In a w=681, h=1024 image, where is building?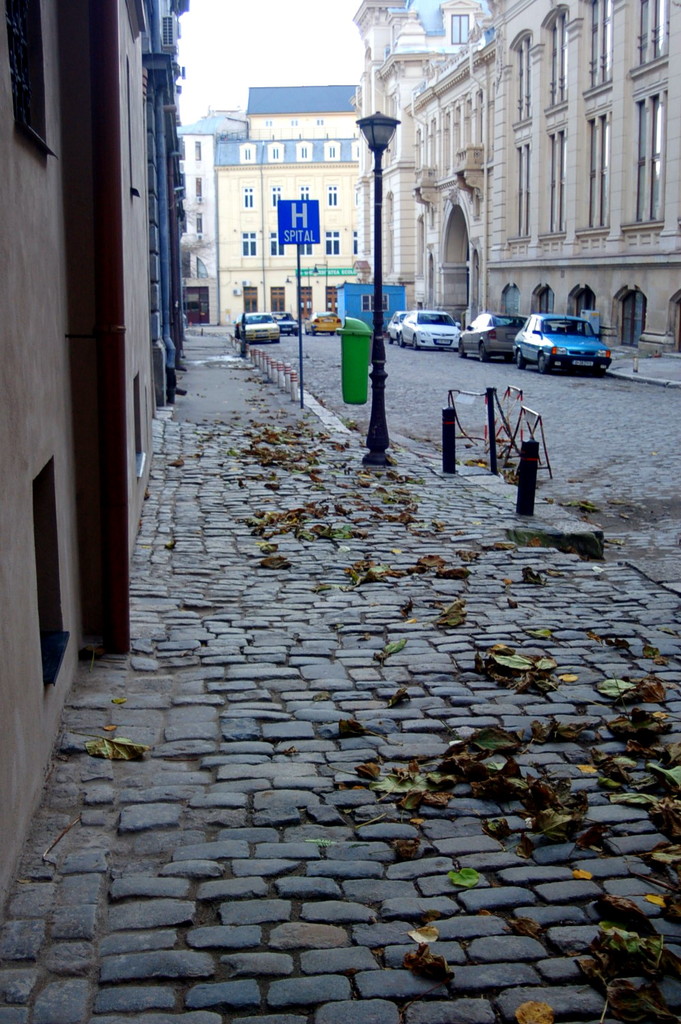
[left=144, top=0, right=188, bottom=406].
